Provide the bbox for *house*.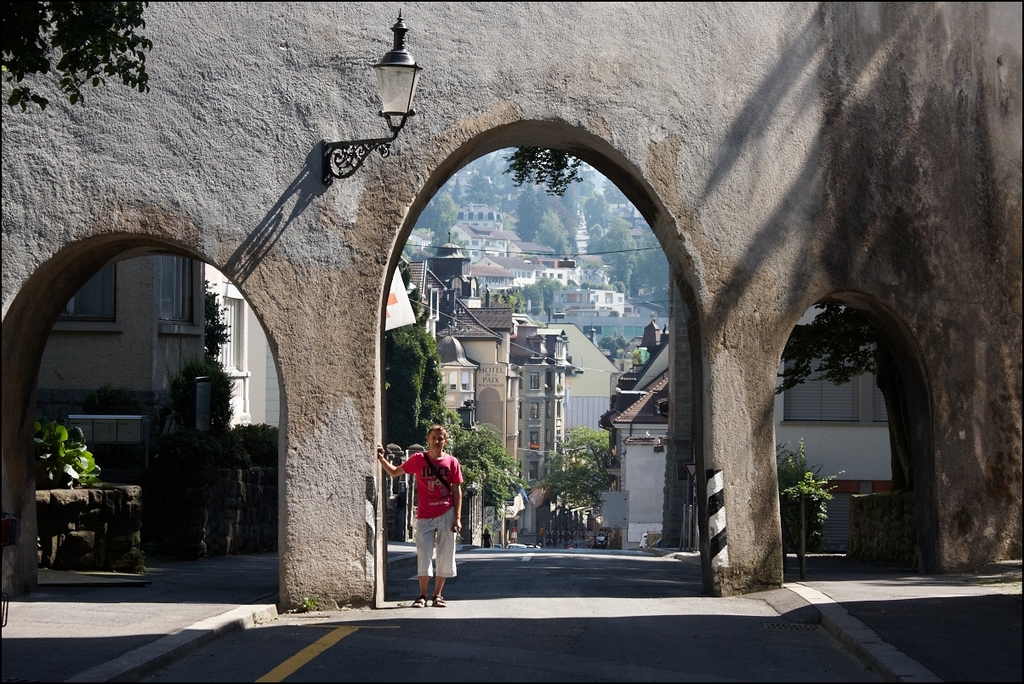
{"left": 14, "top": 256, "right": 282, "bottom": 468}.
